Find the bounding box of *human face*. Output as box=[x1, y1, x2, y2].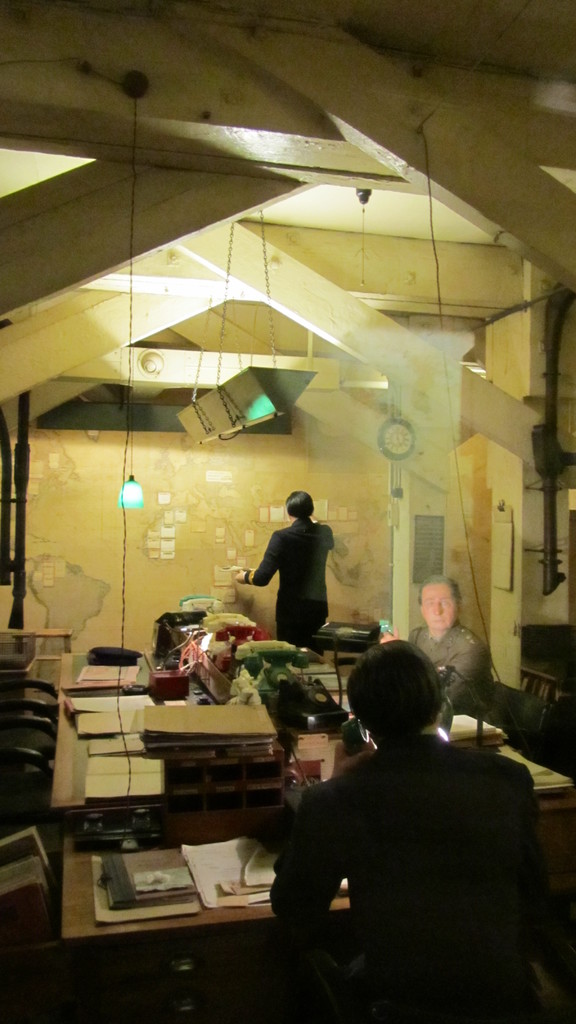
box=[424, 586, 457, 631].
